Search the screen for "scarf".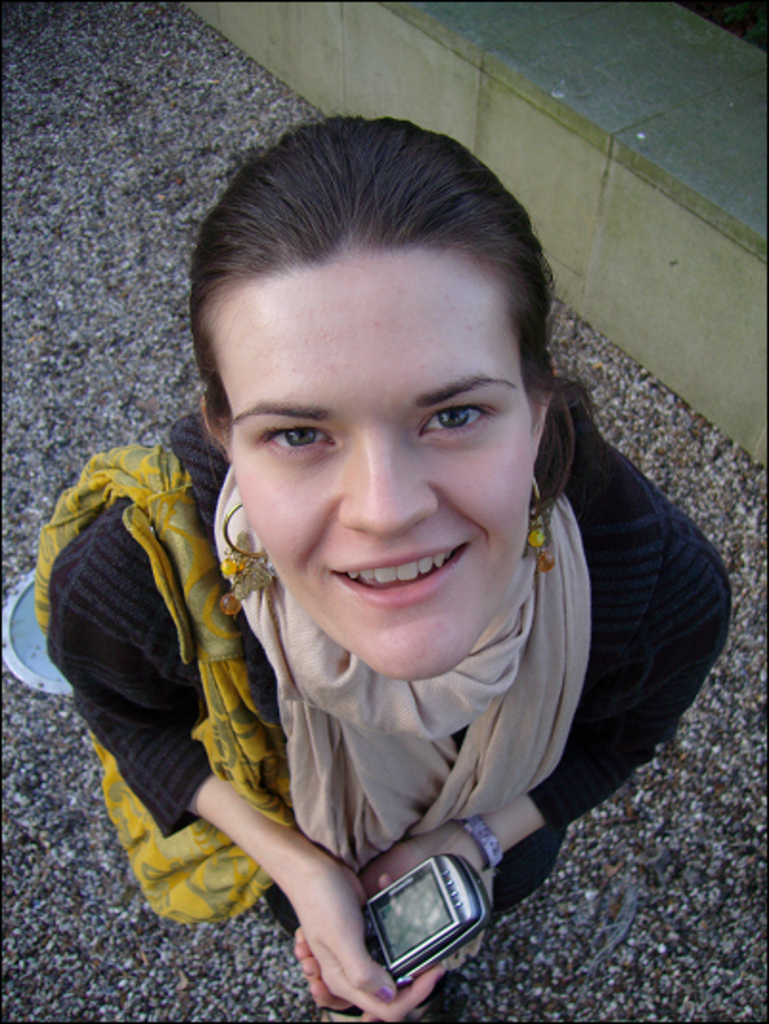
Found at bbox=(203, 463, 599, 877).
